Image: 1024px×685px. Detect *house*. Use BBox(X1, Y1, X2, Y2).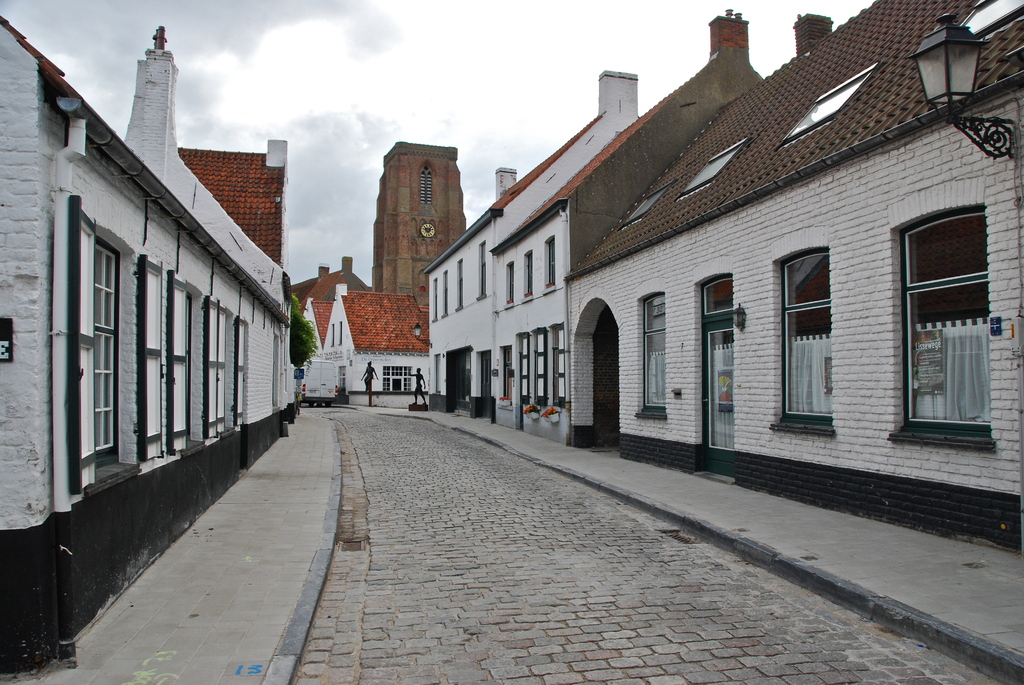
BBox(0, 22, 291, 674).
